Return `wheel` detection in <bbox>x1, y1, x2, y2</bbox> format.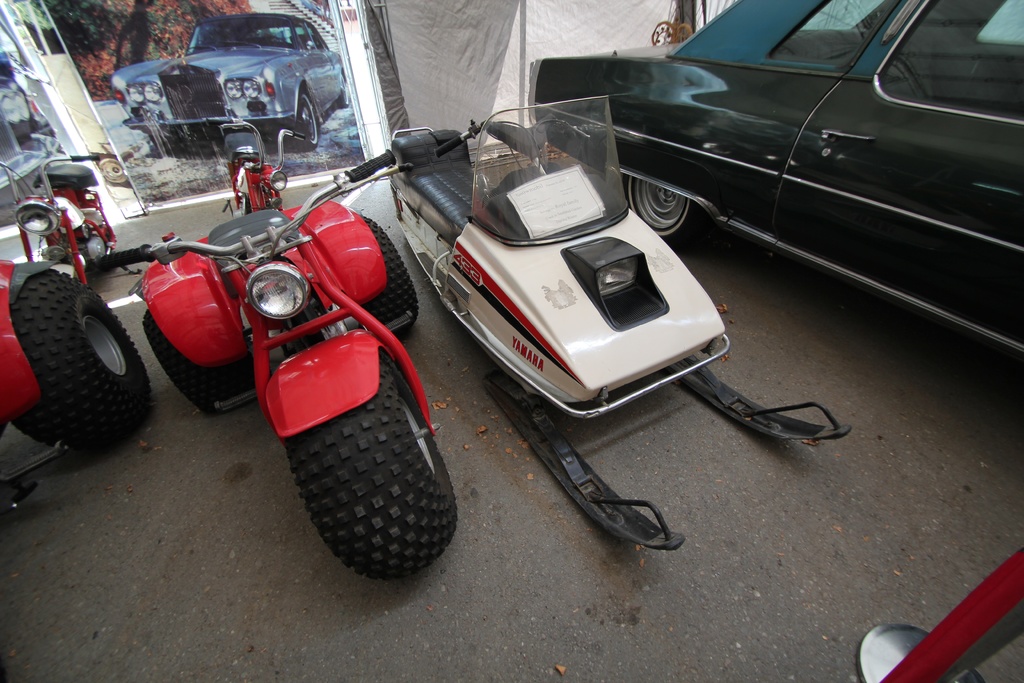
<bbox>141, 310, 255, 413</bbox>.
